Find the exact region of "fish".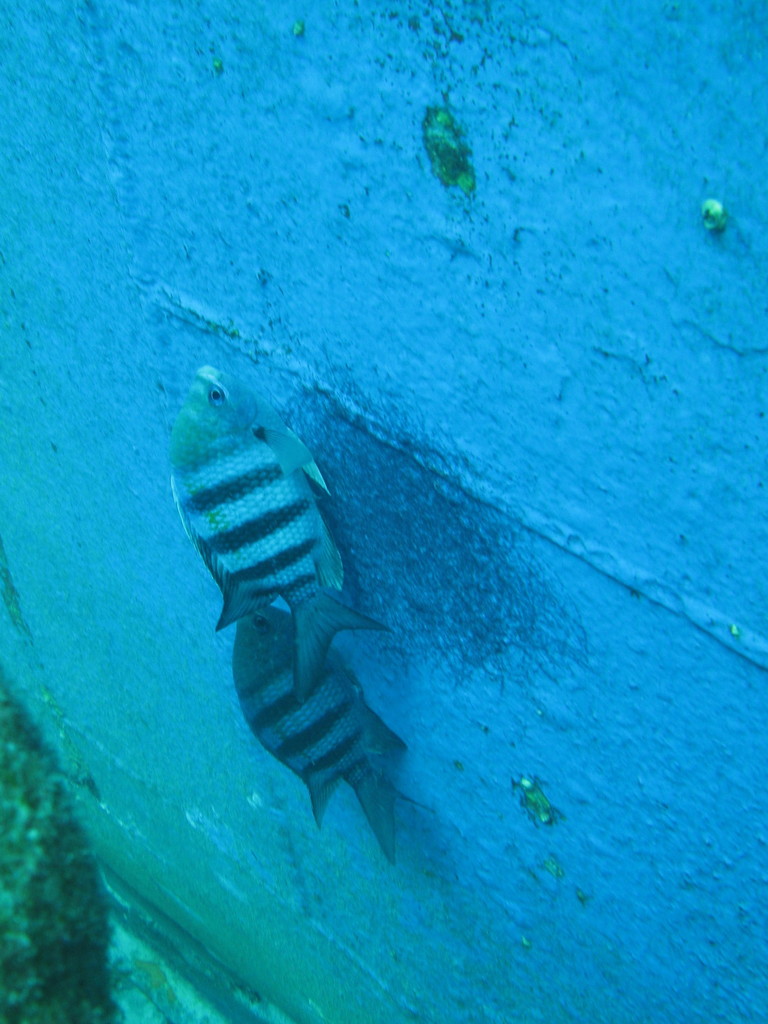
Exact region: [x1=232, y1=612, x2=407, y2=860].
